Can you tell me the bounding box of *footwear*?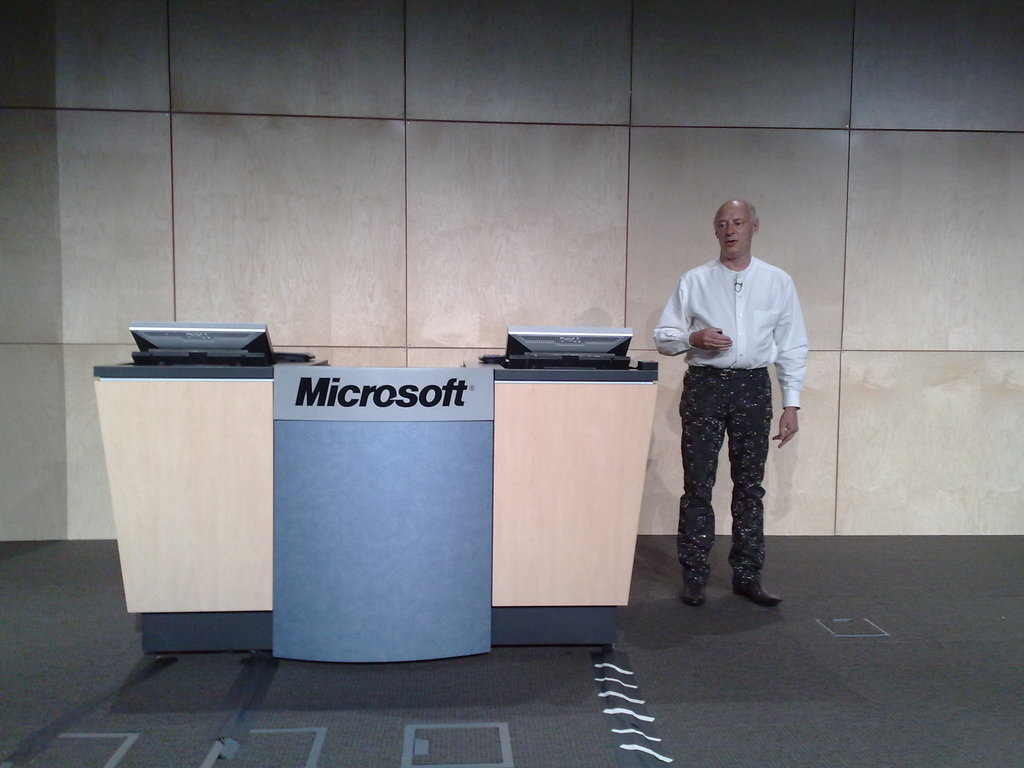
<bbox>682, 577, 707, 607</bbox>.
